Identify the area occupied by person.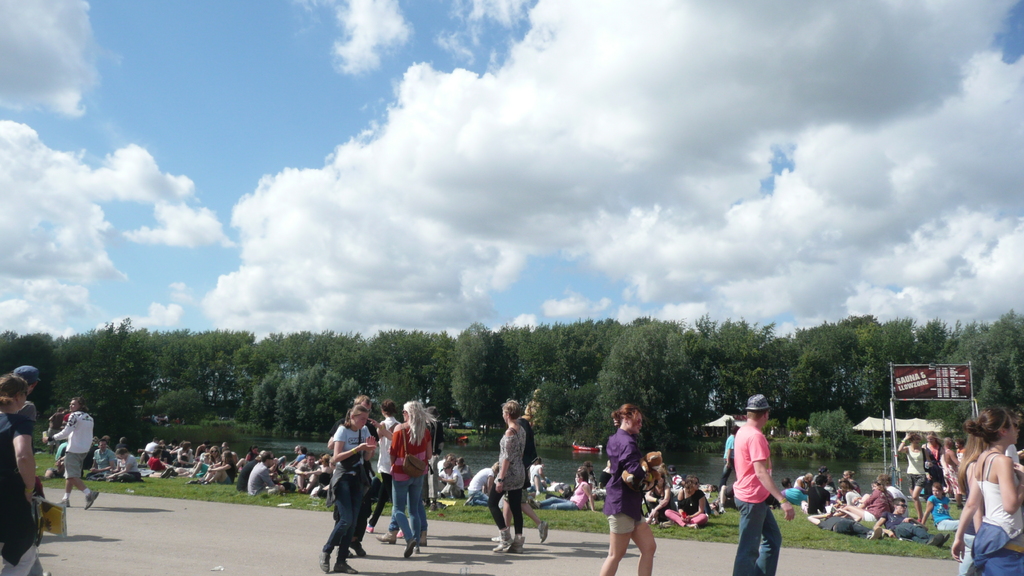
Area: (603,406,660,575).
